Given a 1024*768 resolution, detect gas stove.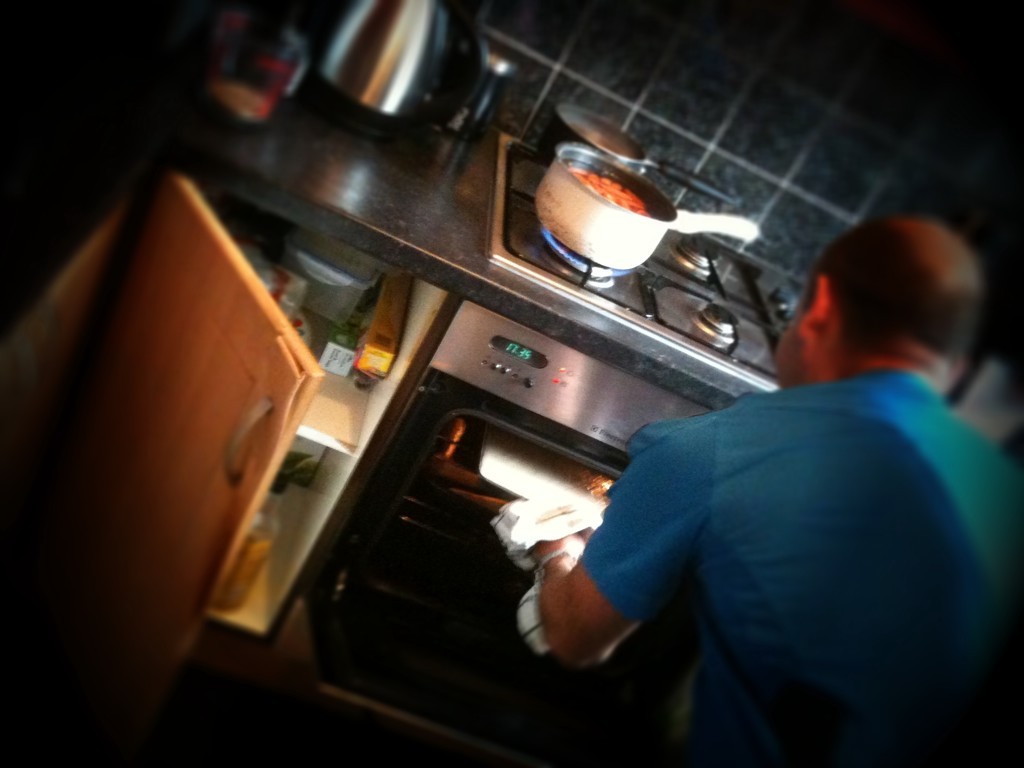
bbox=(475, 134, 794, 393).
